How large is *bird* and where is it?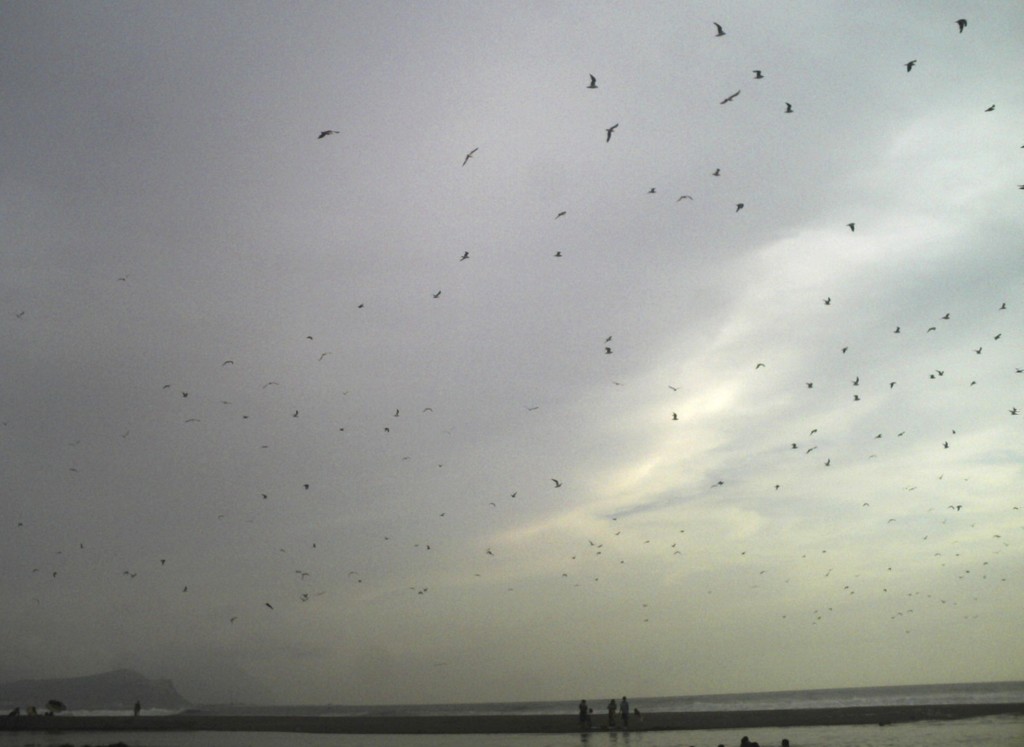
Bounding box: bbox=[115, 269, 131, 285].
